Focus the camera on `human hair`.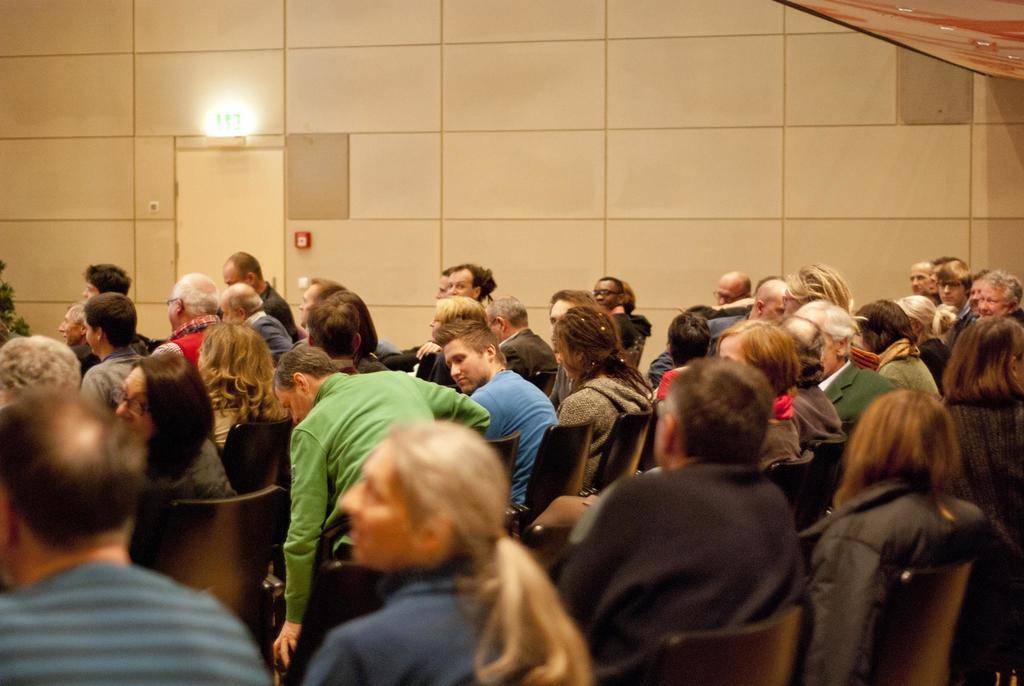
Focus region: locate(484, 294, 530, 329).
